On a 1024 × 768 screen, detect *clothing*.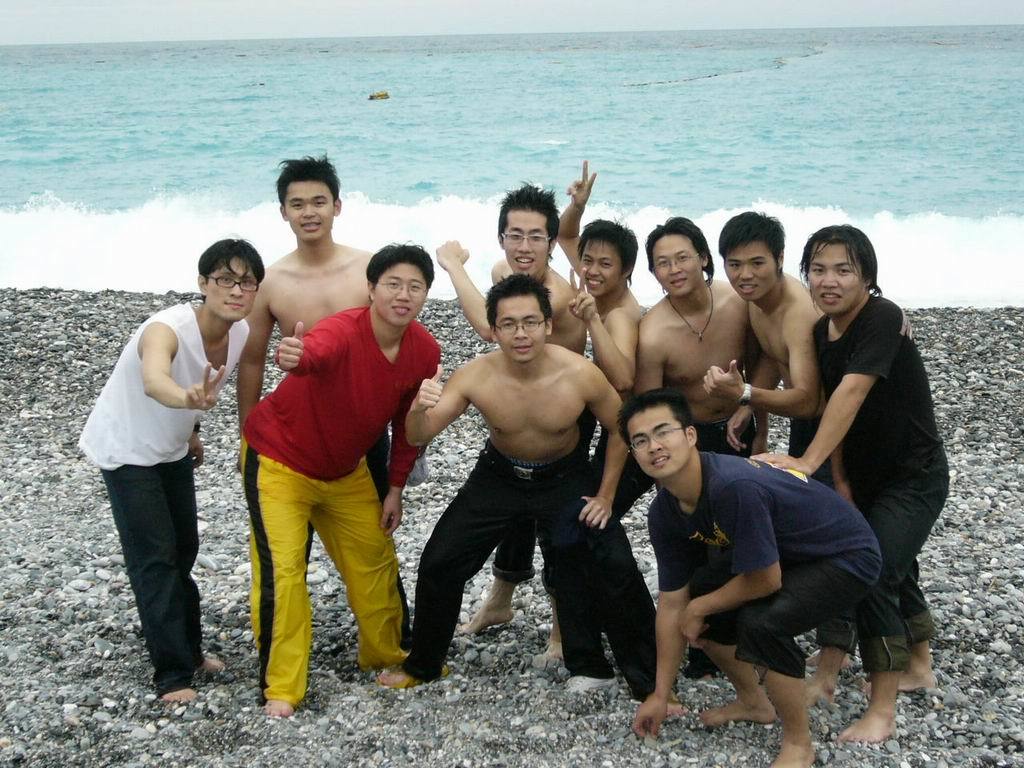
x1=628, y1=402, x2=782, y2=684.
